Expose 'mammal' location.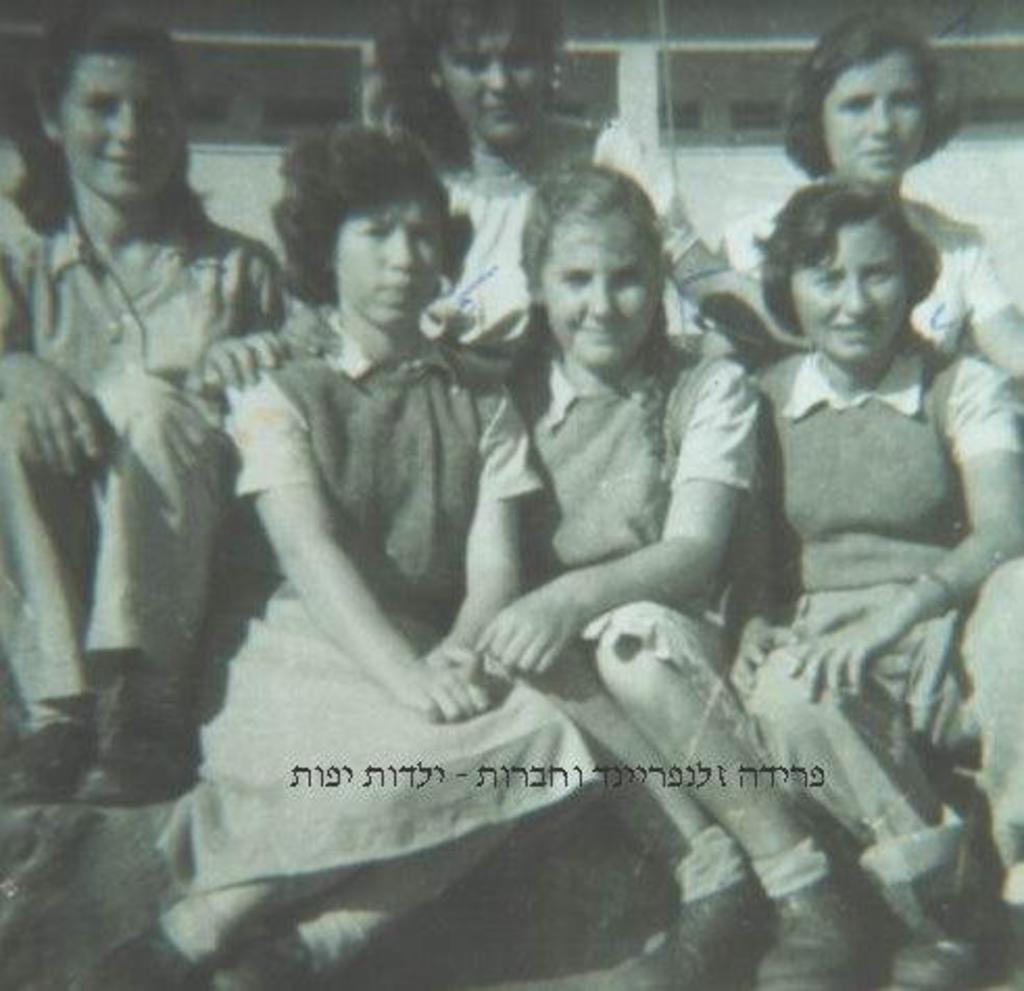
Exposed at {"left": 23, "top": 71, "right": 298, "bottom": 770}.
